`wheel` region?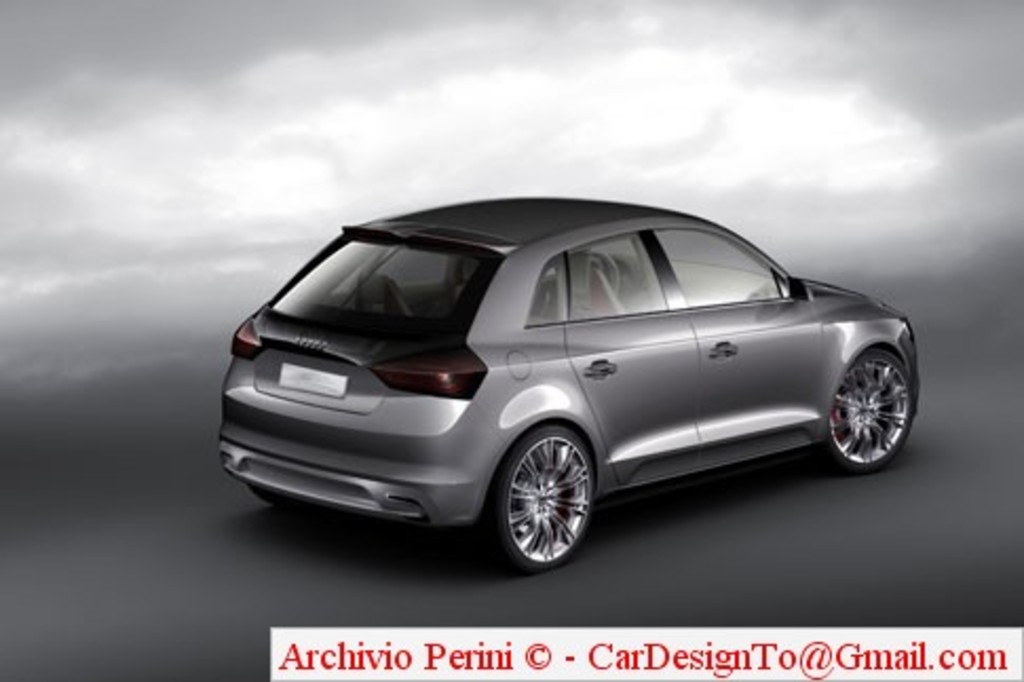
490 435 612 557
